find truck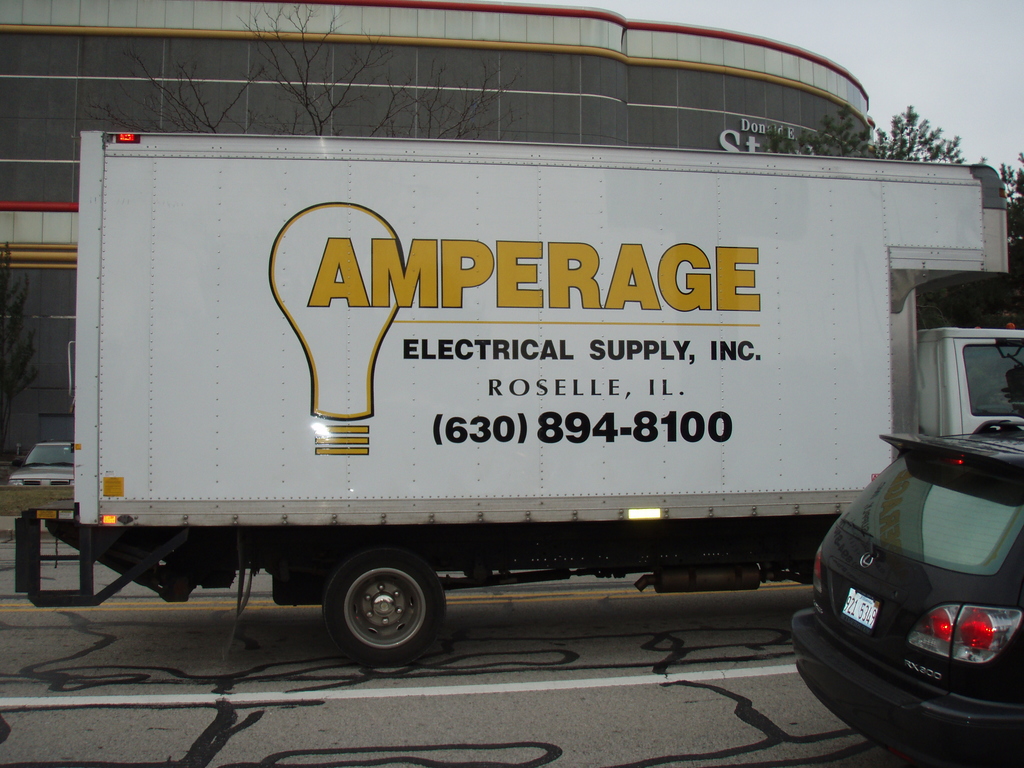
select_region(18, 83, 1021, 680)
